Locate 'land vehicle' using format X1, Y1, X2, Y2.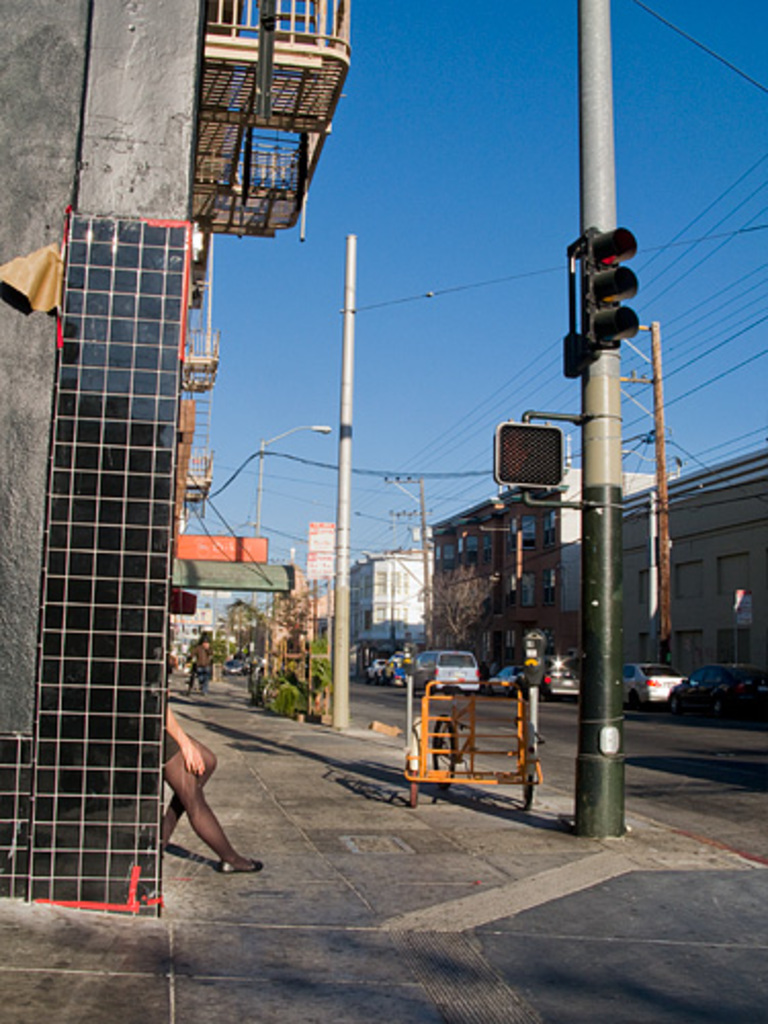
412, 647, 483, 694.
